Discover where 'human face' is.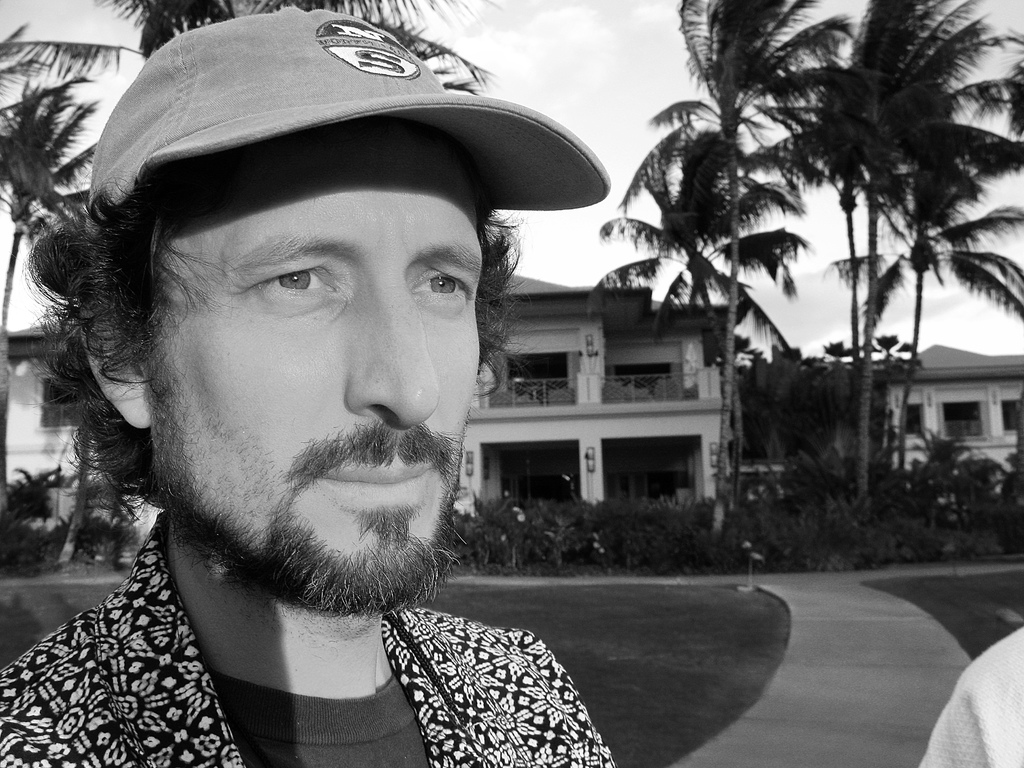
Discovered at 152, 124, 479, 624.
